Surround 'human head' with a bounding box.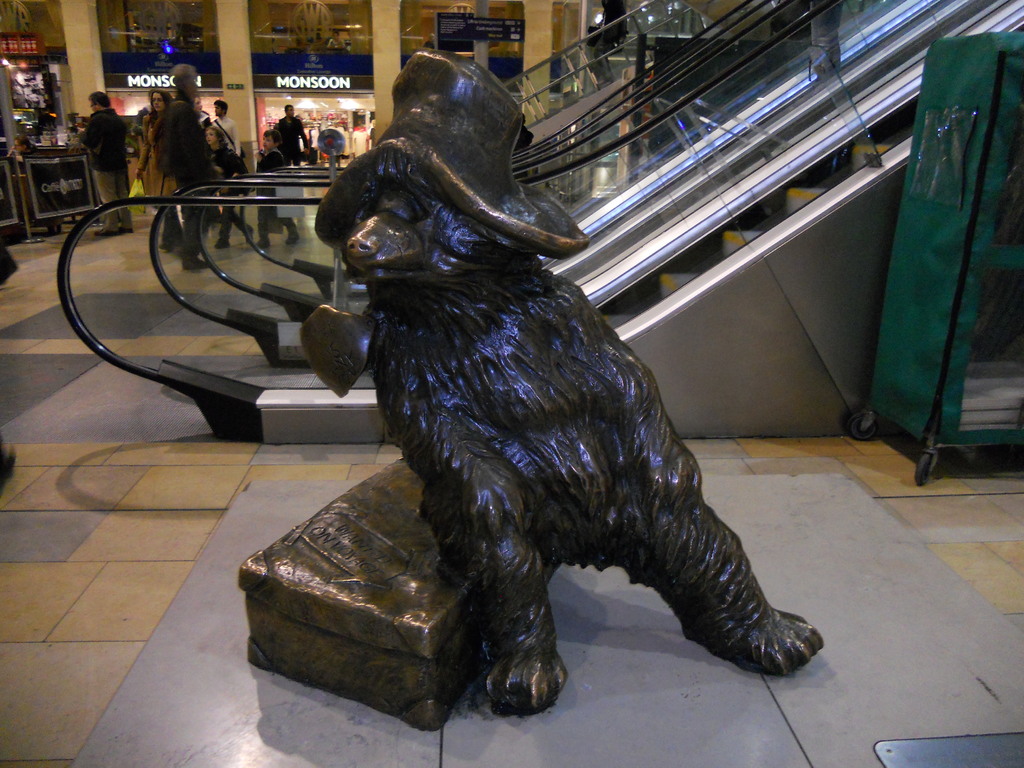
bbox(87, 89, 112, 112).
